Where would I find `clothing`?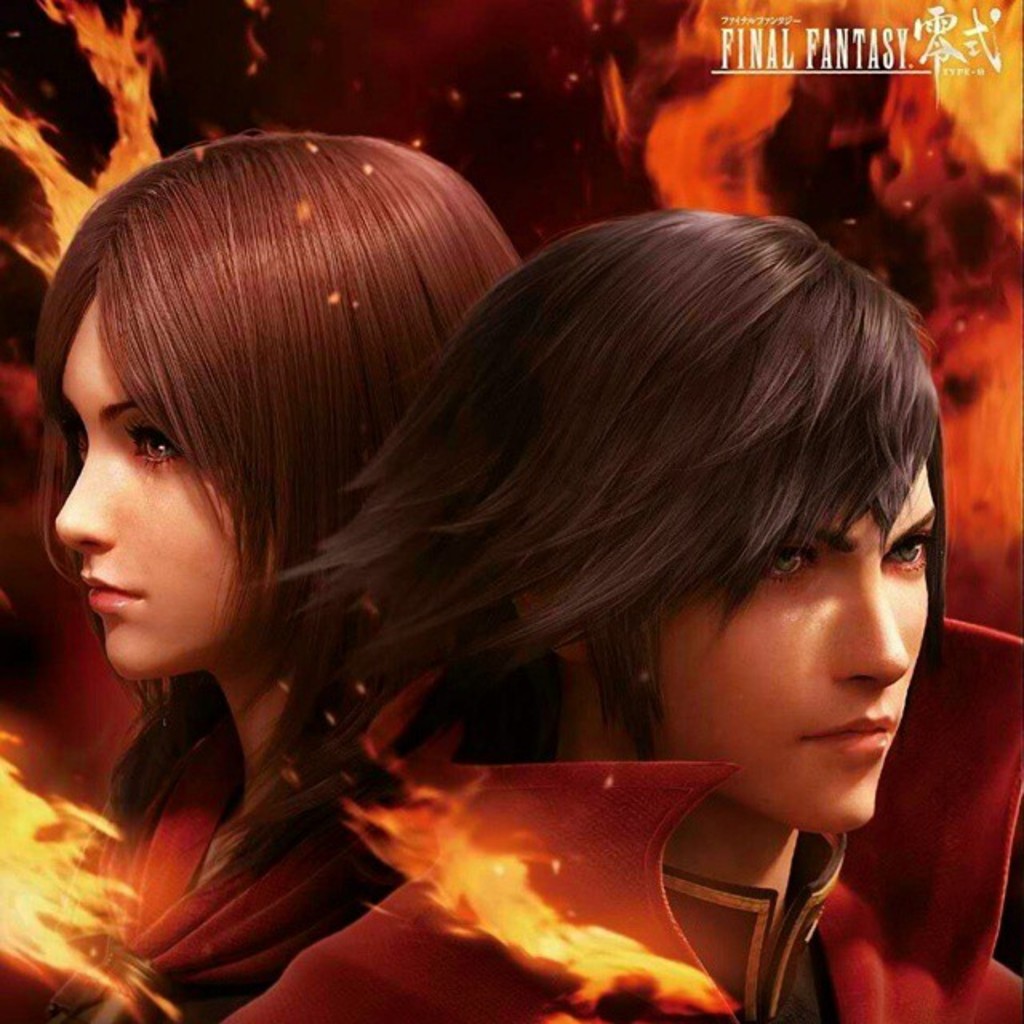
At select_region(0, 715, 381, 1022).
